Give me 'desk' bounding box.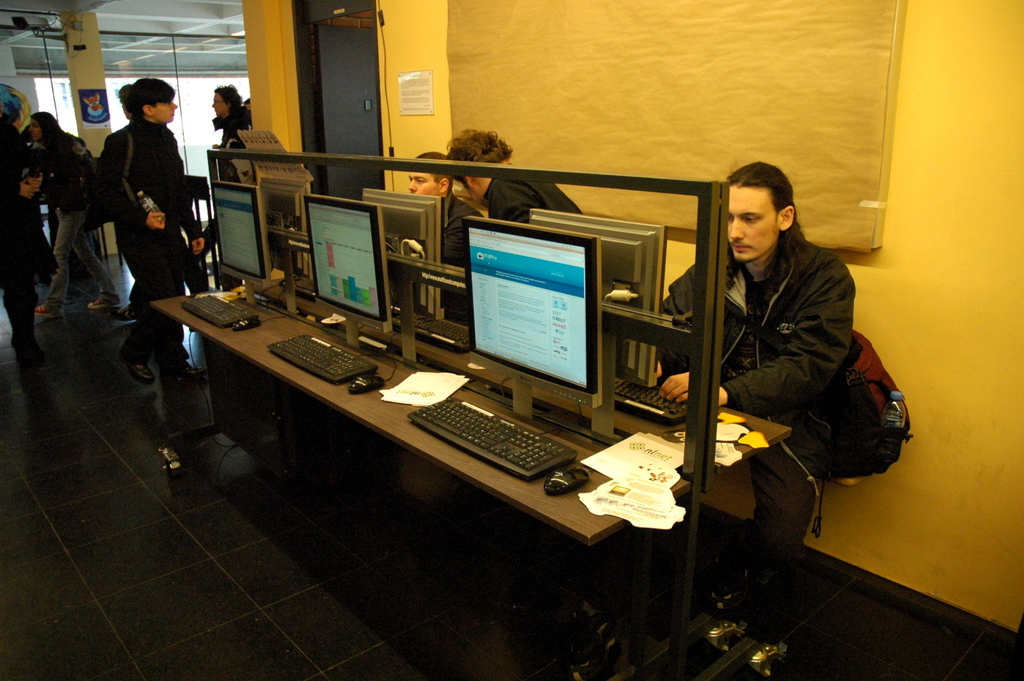
box(76, 272, 742, 547).
